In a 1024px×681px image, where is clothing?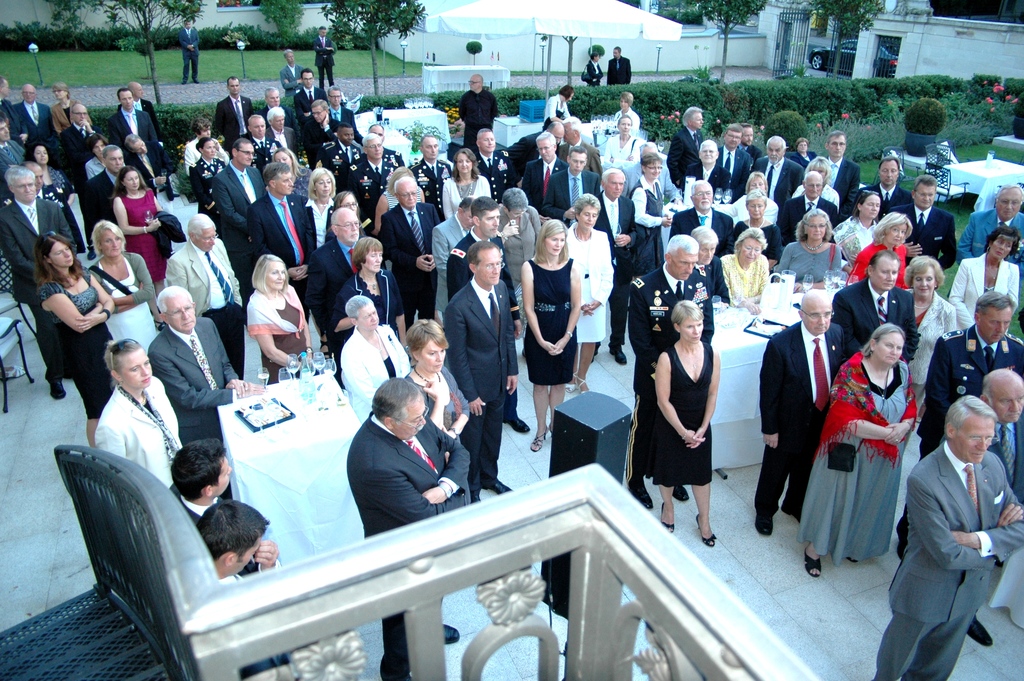
crop(607, 60, 630, 89).
